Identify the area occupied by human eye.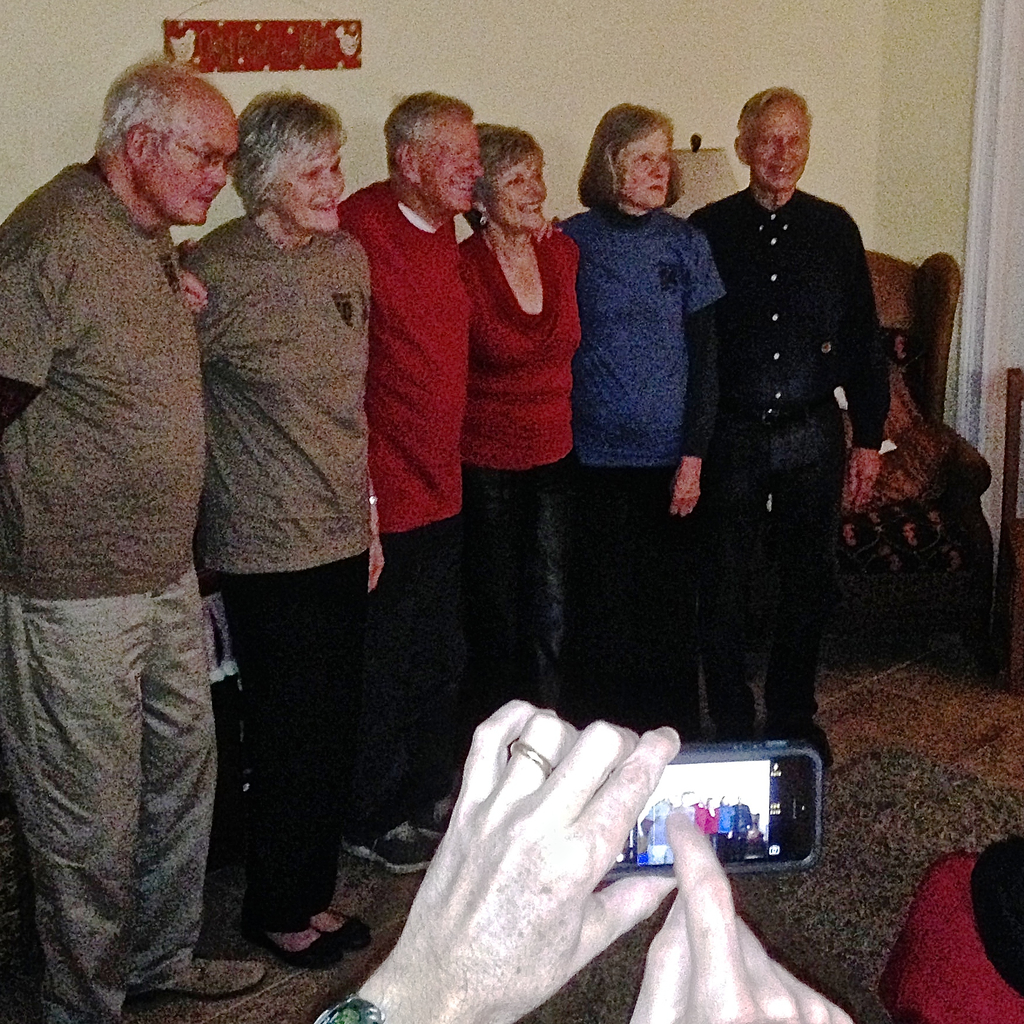
Area: box(639, 154, 652, 165).
